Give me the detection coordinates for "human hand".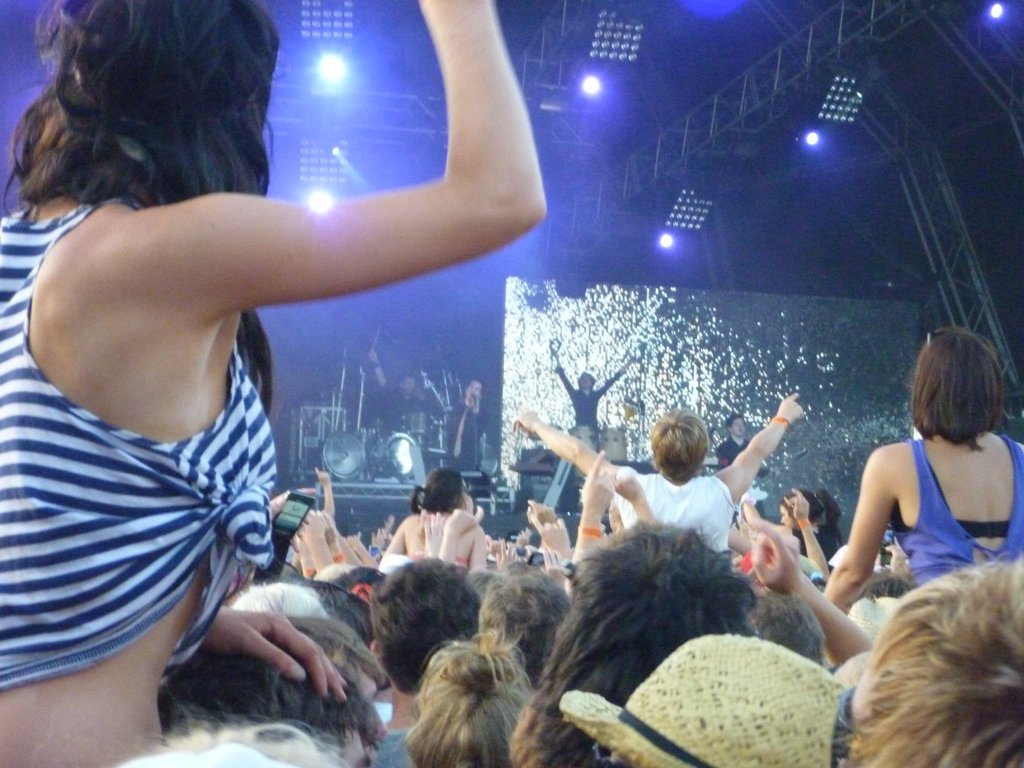
{"x1": 298, "y1": 512, "x2": 328, "y2": 544}.
